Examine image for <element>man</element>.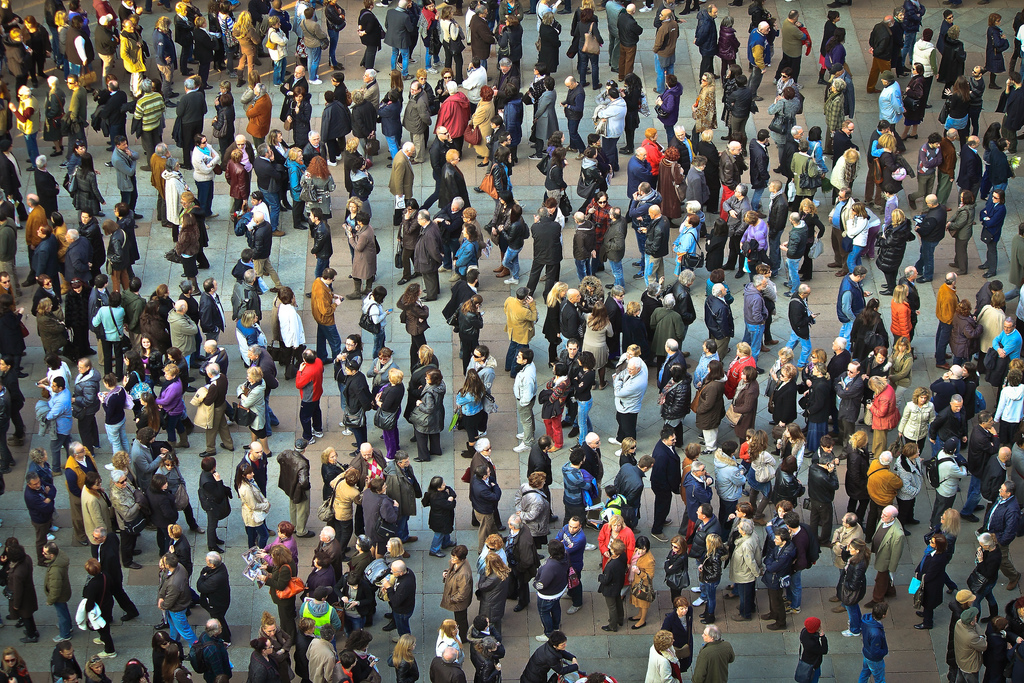
Examination result: [120, 276, 146, 352].
